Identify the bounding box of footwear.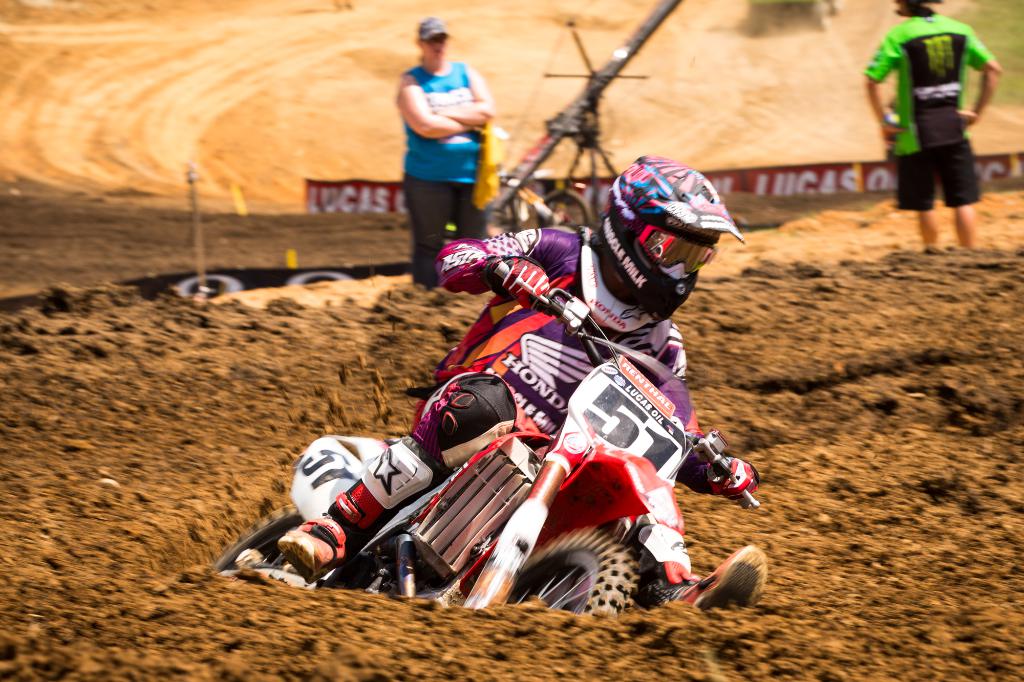
[x1=272, y1=516, x2=349, y2=577].
